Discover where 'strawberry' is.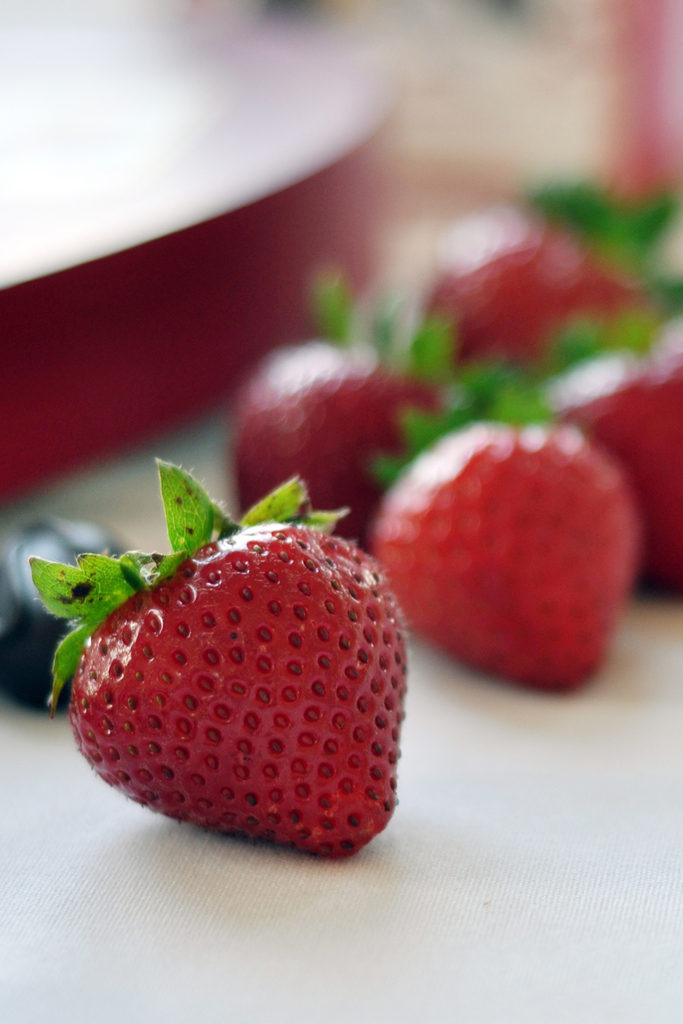
Discovered at bbox(412, 196, 655, 408).
